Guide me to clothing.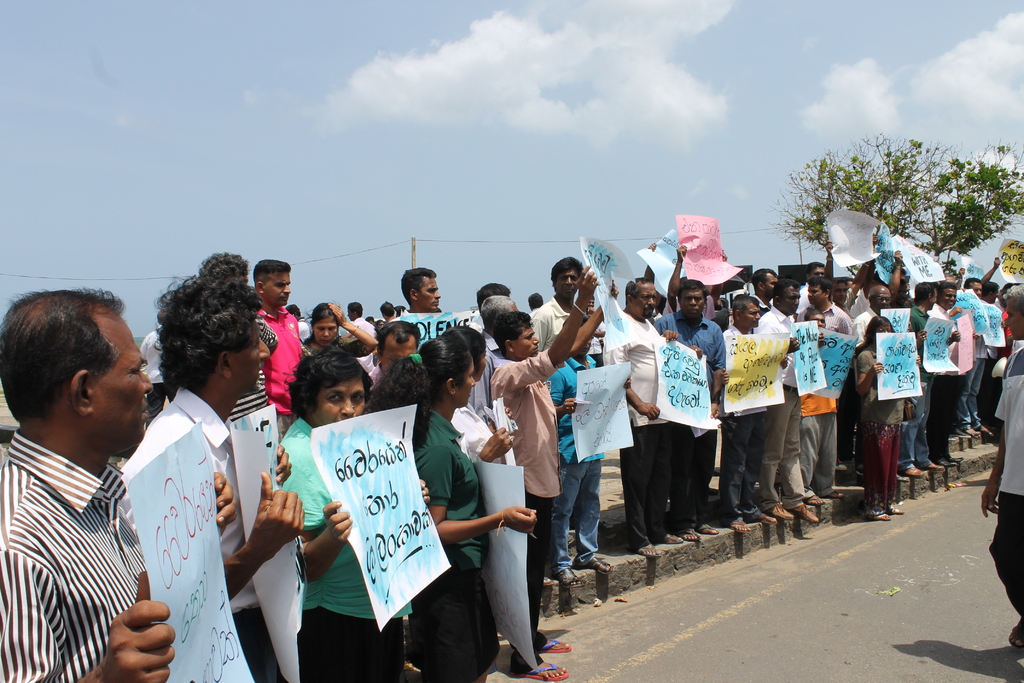
Guidance: {"x1": 302, "y1": 299, "x2": 381, "y2": 366}.
